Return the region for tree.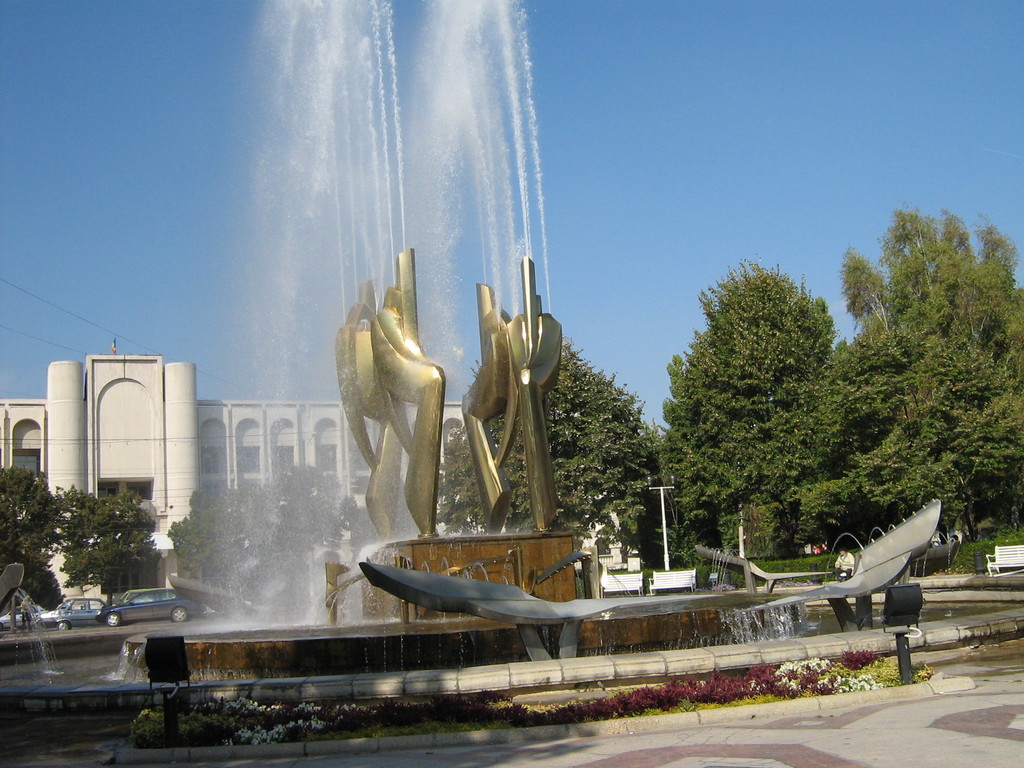
165/490/266/605.
